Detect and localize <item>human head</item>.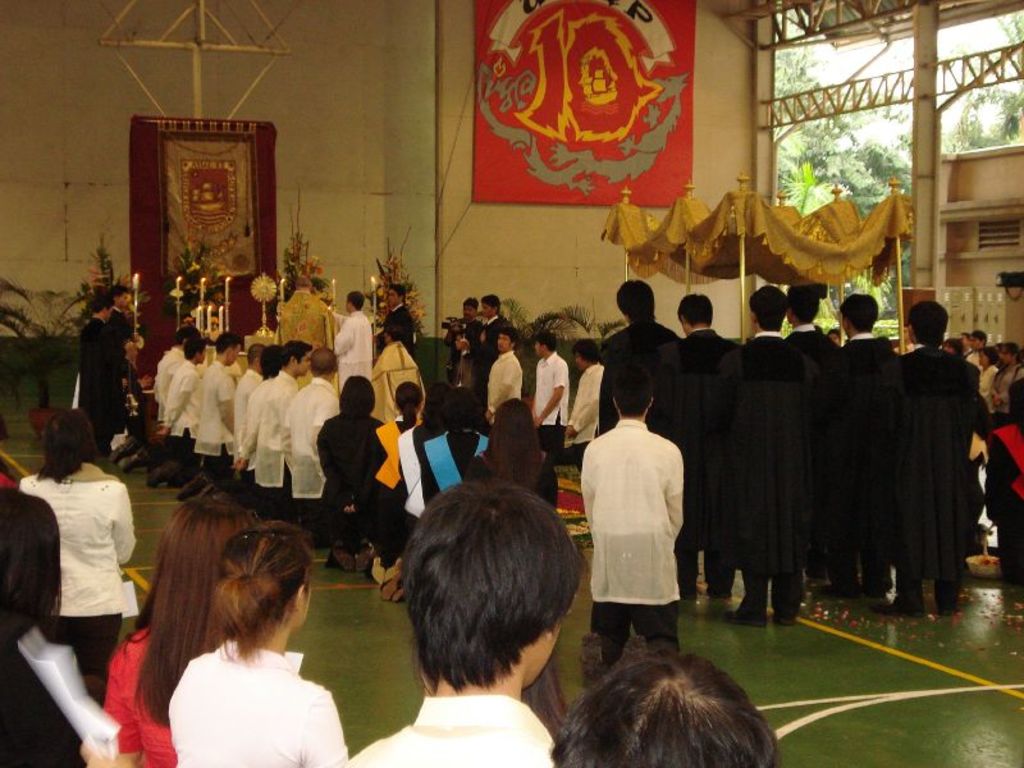
Localized at bbox(152, 499, 259, 626).
